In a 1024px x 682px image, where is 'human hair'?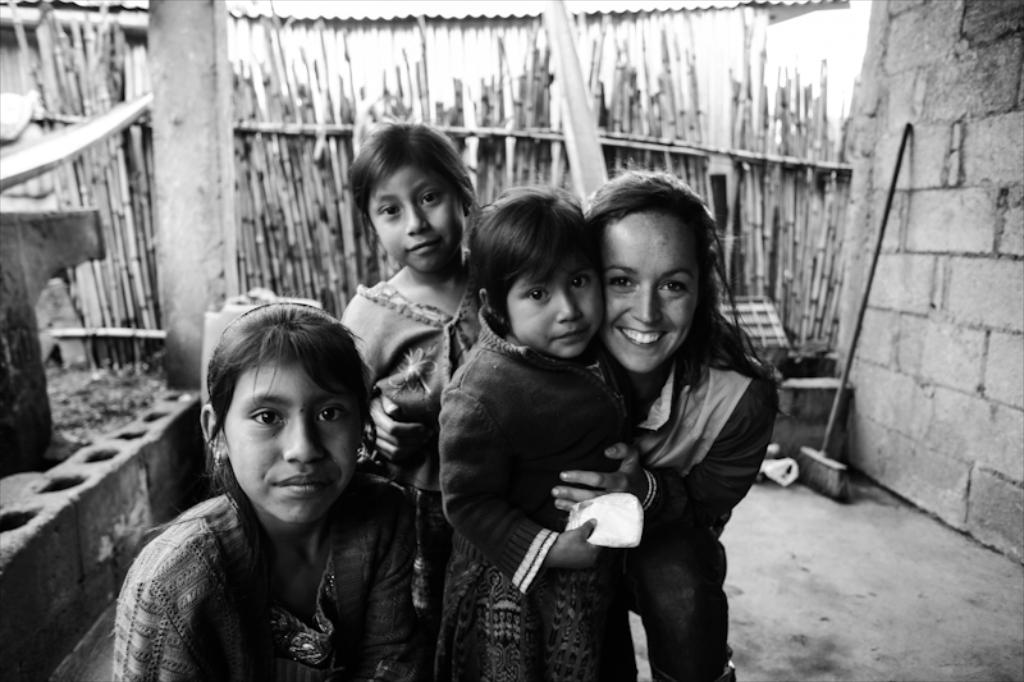
579:165:790:422.
